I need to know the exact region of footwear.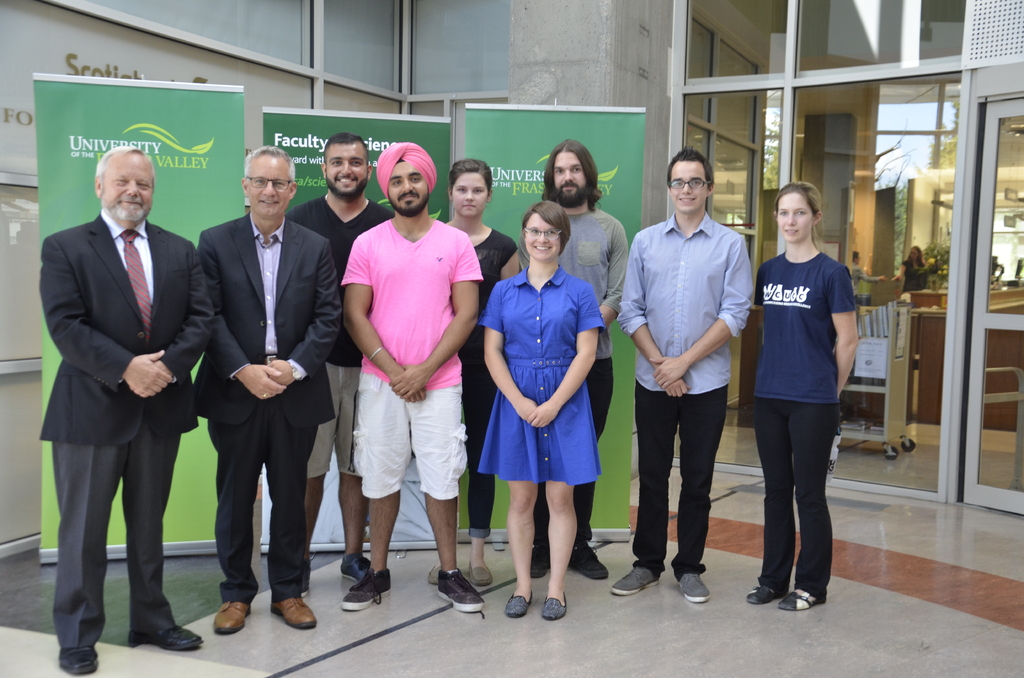
Region: 438,565,484,613.
